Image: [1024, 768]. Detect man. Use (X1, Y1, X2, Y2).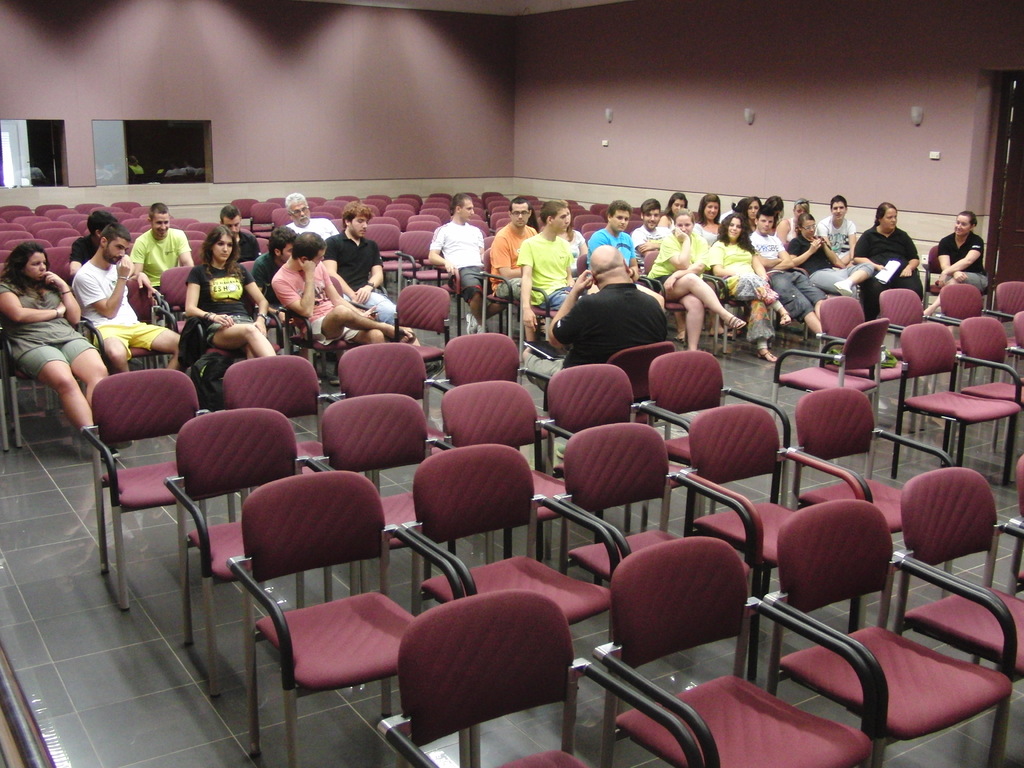
(283, 193, 337, 243).
